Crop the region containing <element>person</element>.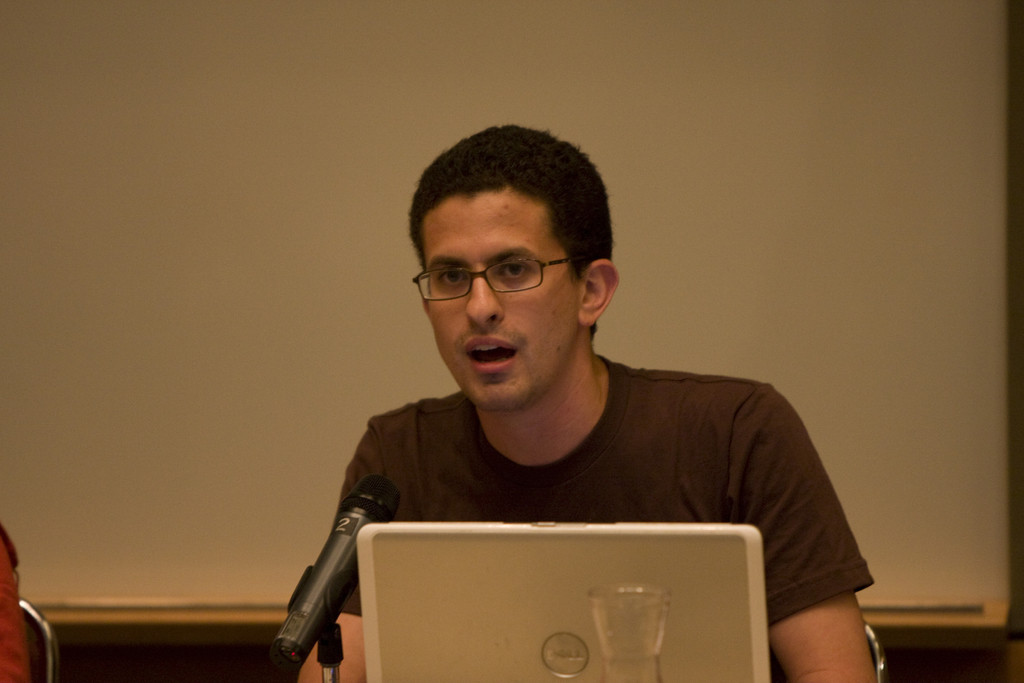
Crop region: <box>300,120,874,682</box>.
